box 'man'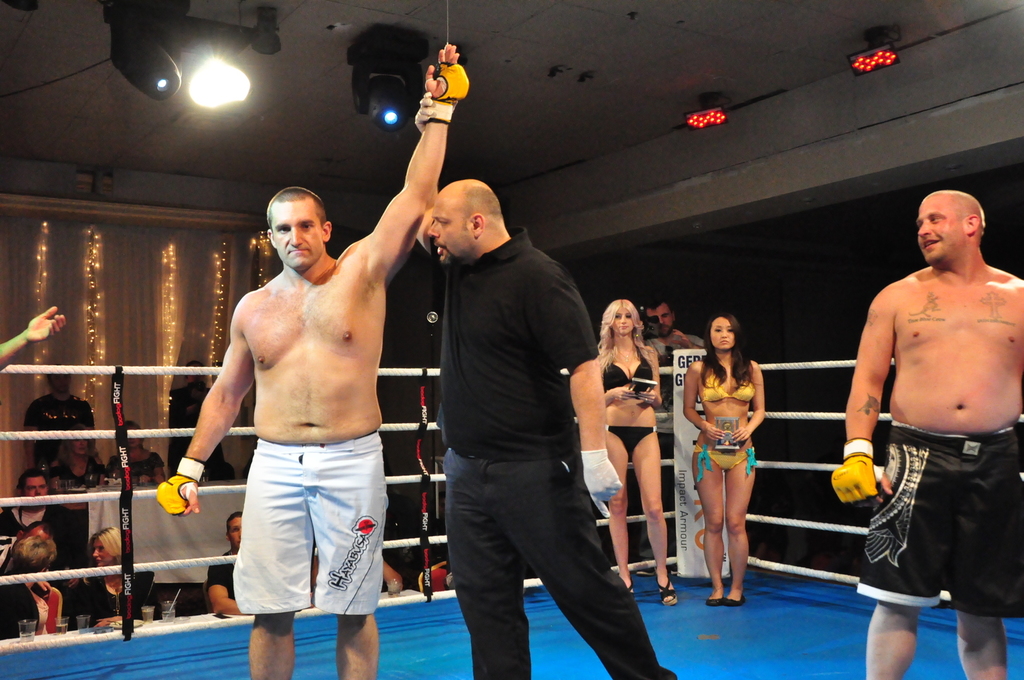
(0, 468, 79, 559)
